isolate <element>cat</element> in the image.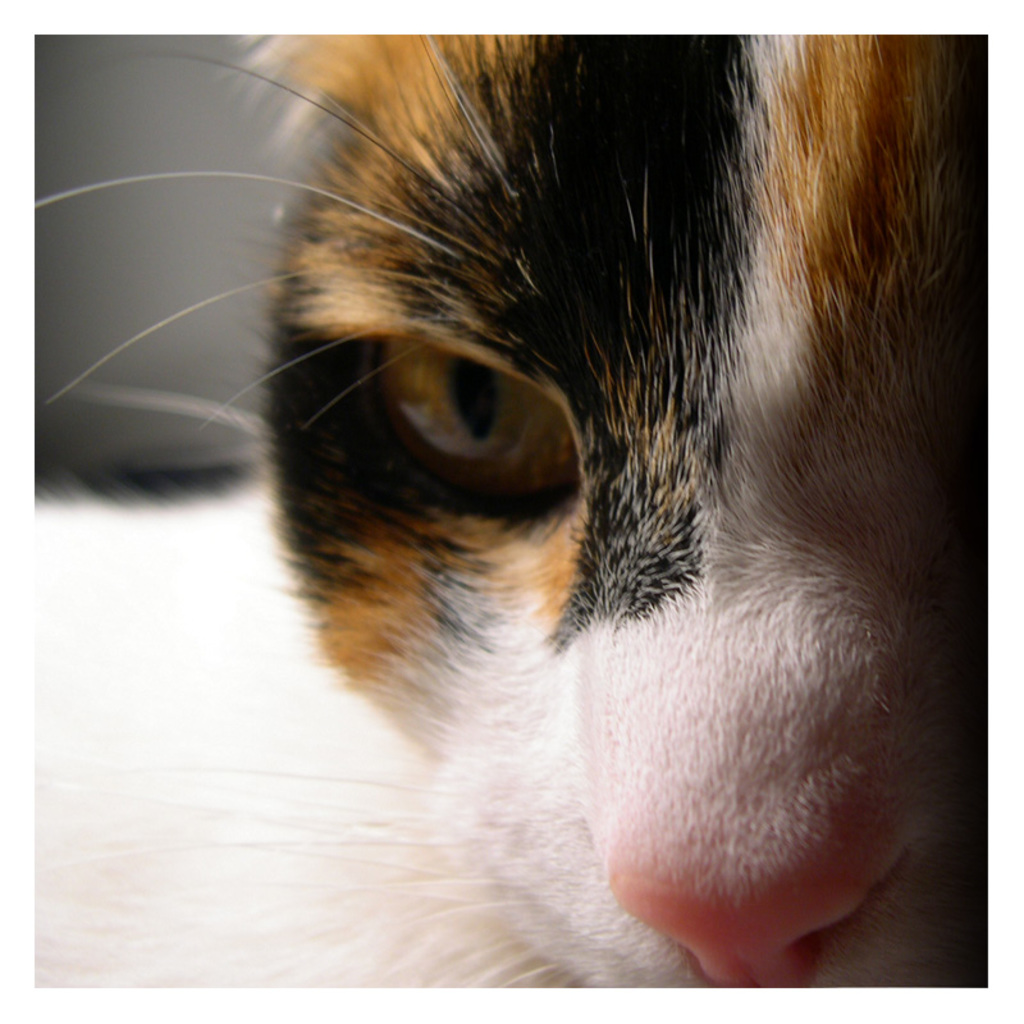
Isolated region: <box>24,19,996,995</box>.
